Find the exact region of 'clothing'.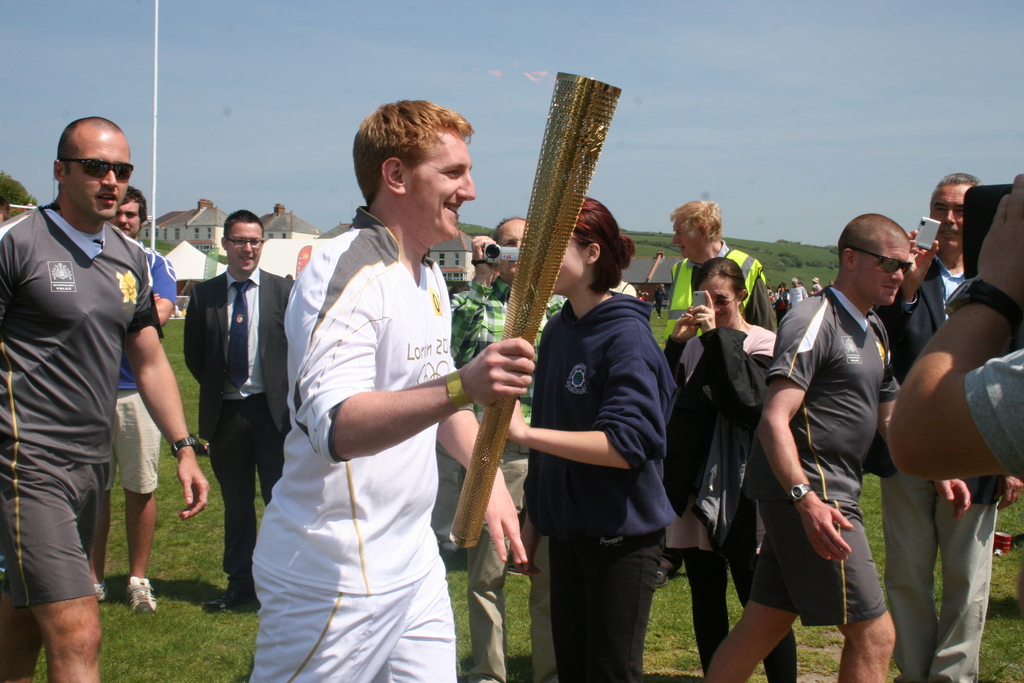
Exact region: {"left": 664, "top": 315, "right": 780, "bottom": 672}.
